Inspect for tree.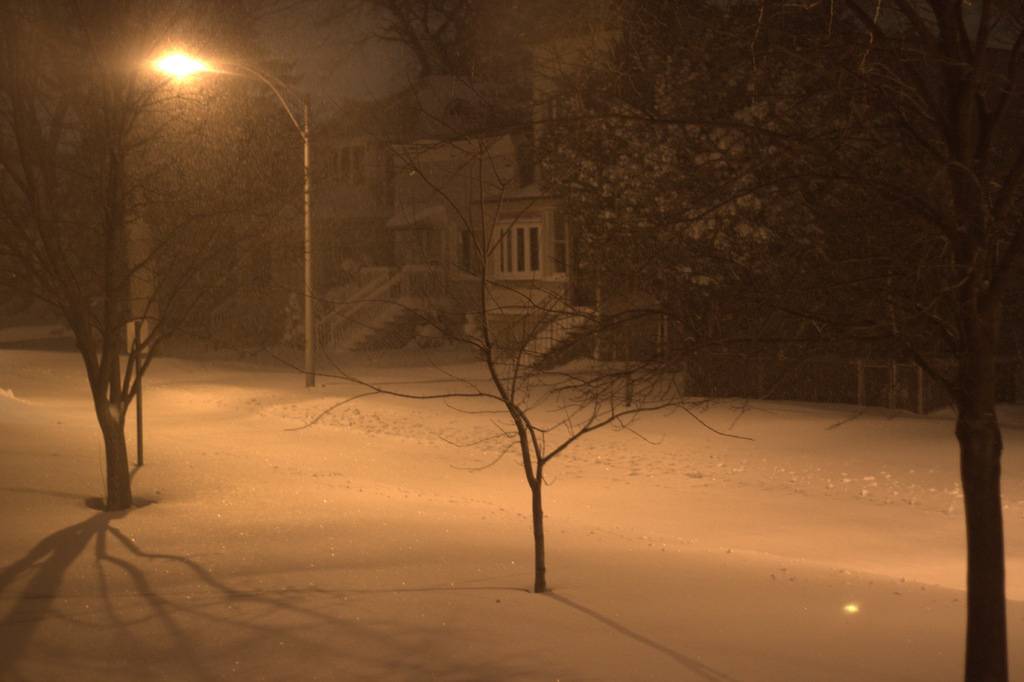
Inspection: detection(262, 0, 788, 596).
